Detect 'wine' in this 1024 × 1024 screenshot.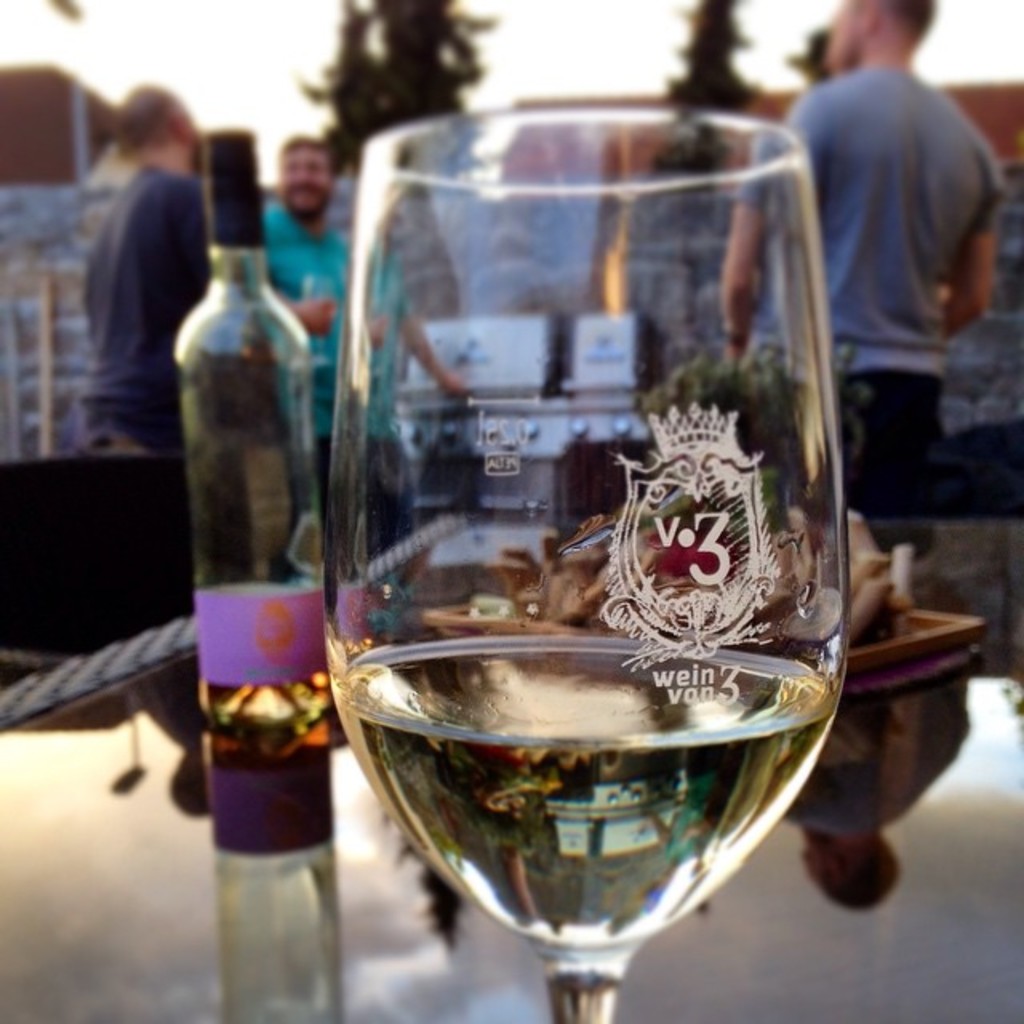
Detection: box=[179, 114, 346, 1022].
